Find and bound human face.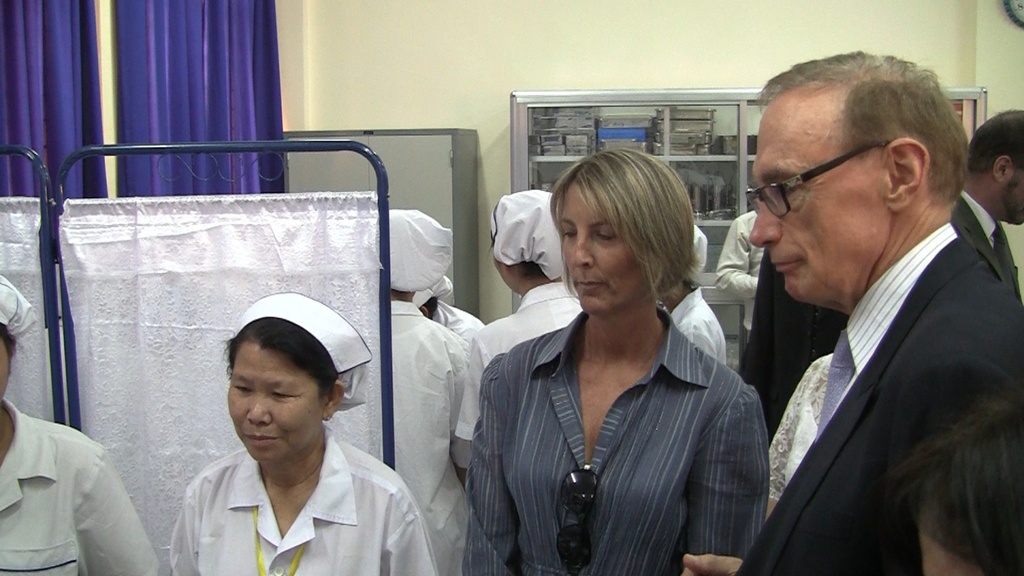
Bound: left=490, top=257, right=513, bottom=289.
